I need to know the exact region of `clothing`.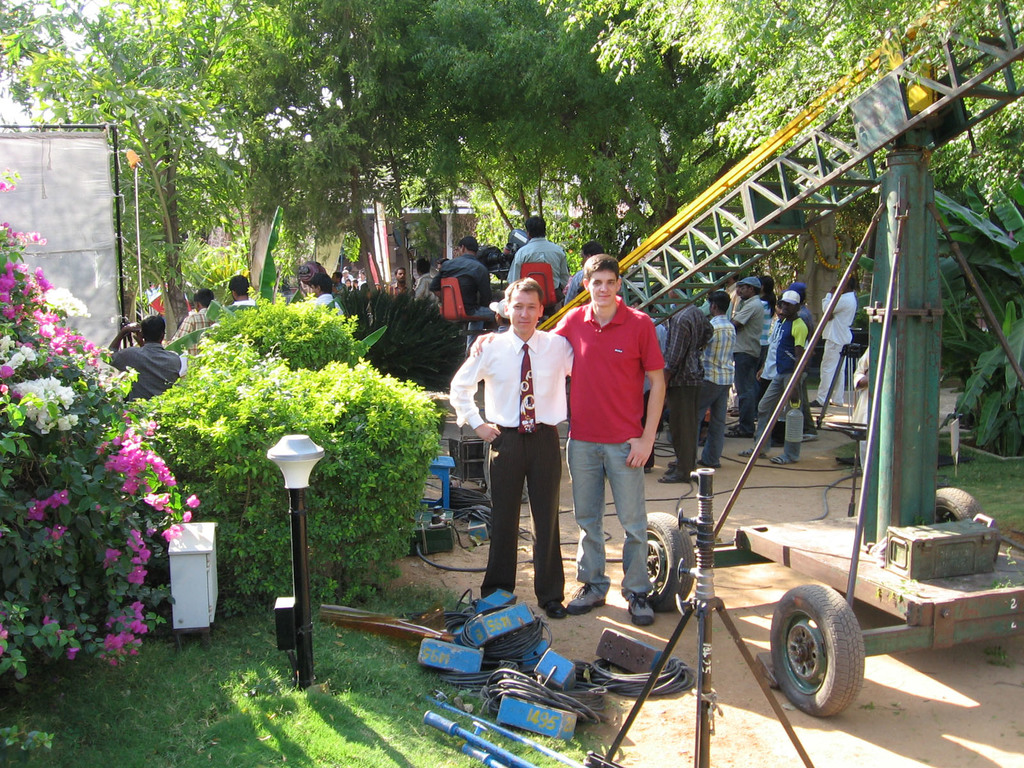
Region: (x1=170, y1=303, x2=214, y2=364).
